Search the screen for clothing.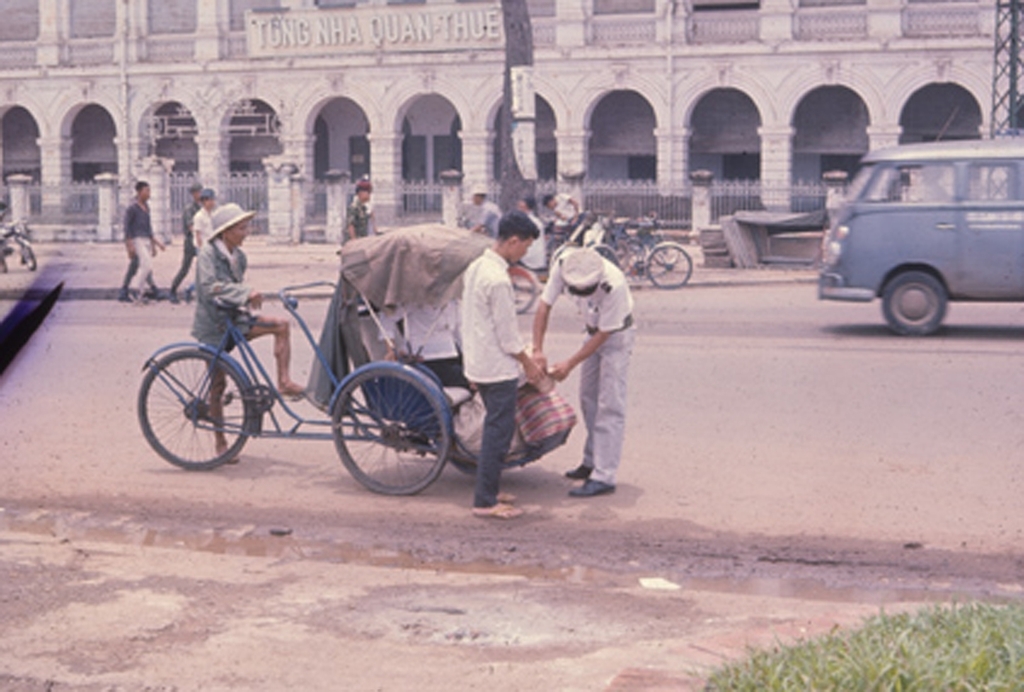
Found at 349:194:371:238.
